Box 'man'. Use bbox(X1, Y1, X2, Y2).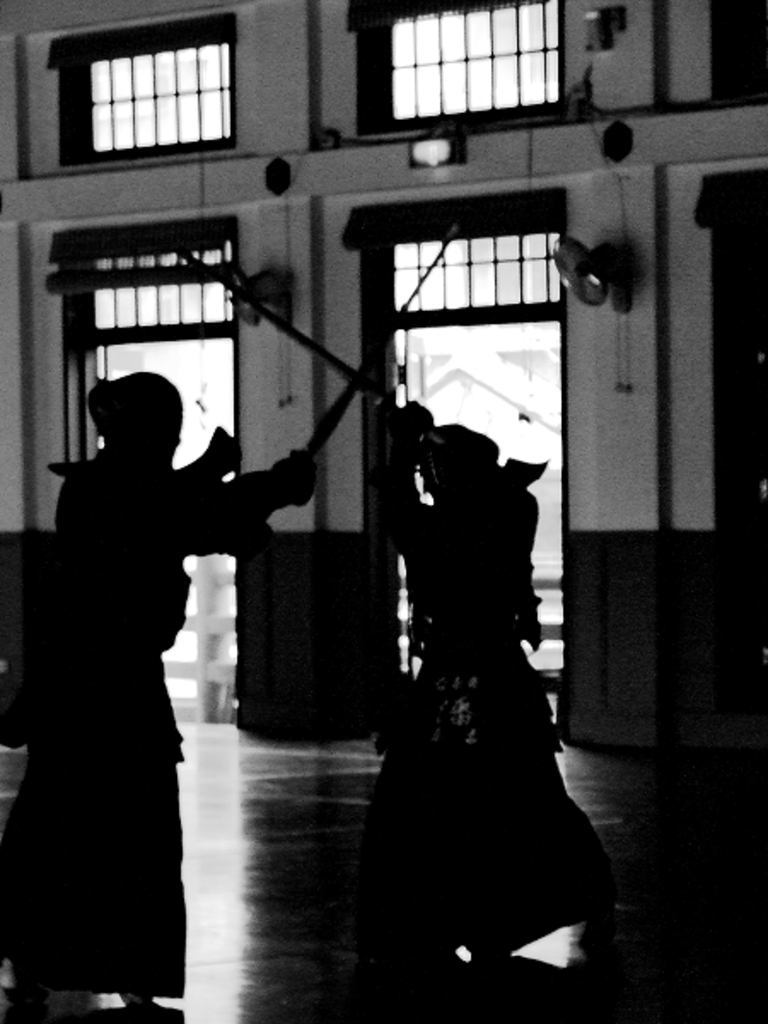
bbox(365, 398, 631, 945).
